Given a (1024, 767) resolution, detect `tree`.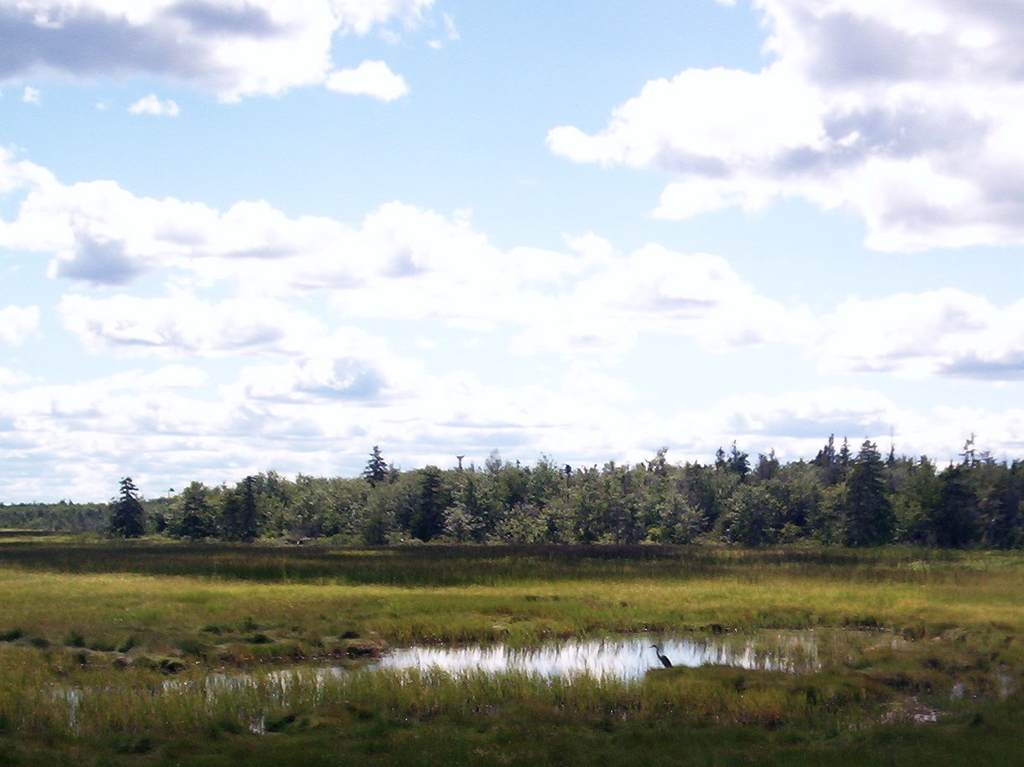
x1=219 y1=490 x2=239 y2=543.
